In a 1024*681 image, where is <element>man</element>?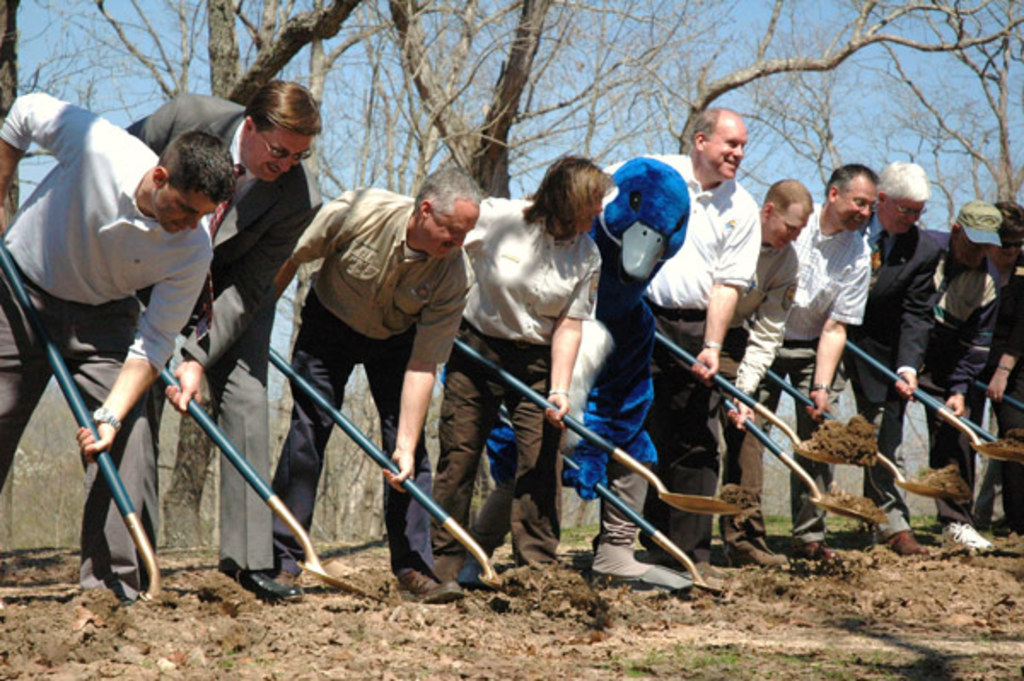
[left=17, top=90, right=251, bottom=611].
